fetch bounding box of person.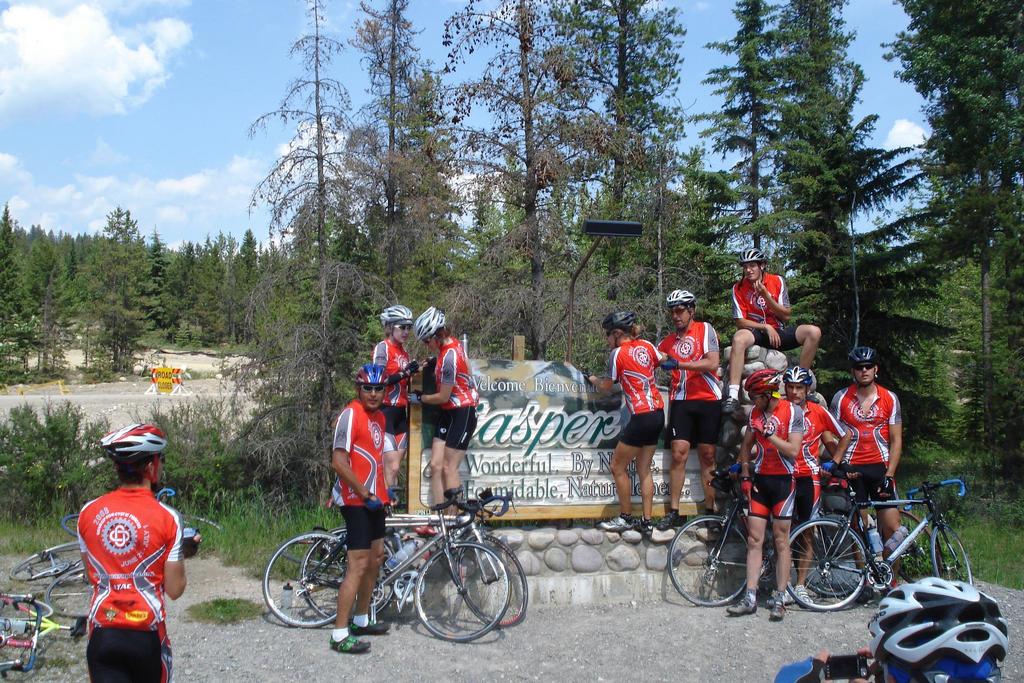
Bbox: <bbox>326, 363, 396, 656</bbox>.
